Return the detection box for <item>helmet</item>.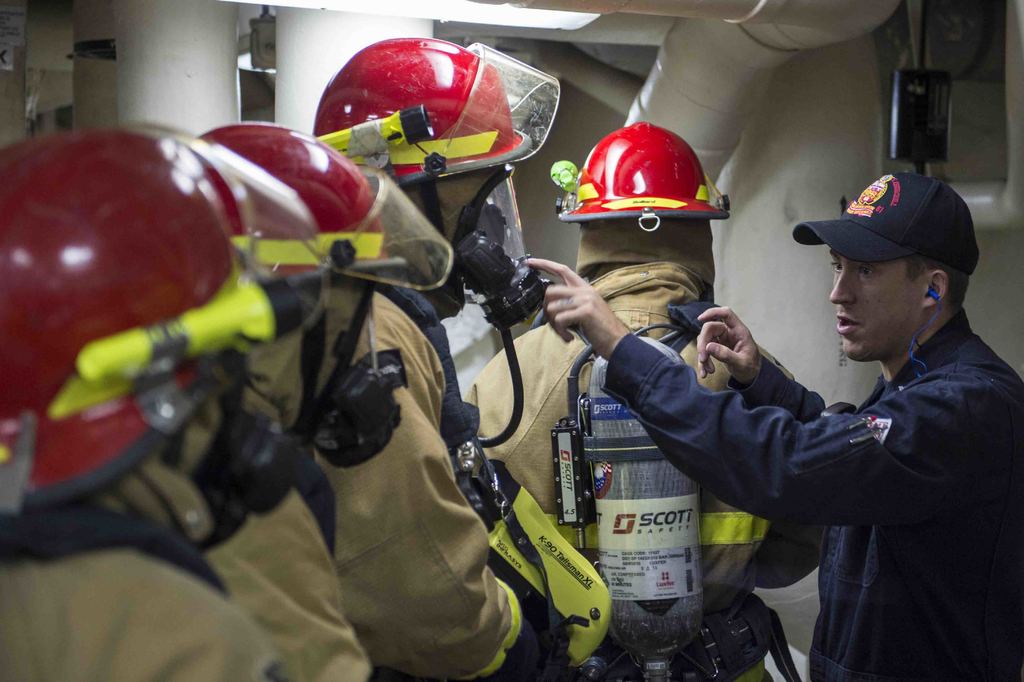
x1=0, y1=126, x2=281, y2=526.
